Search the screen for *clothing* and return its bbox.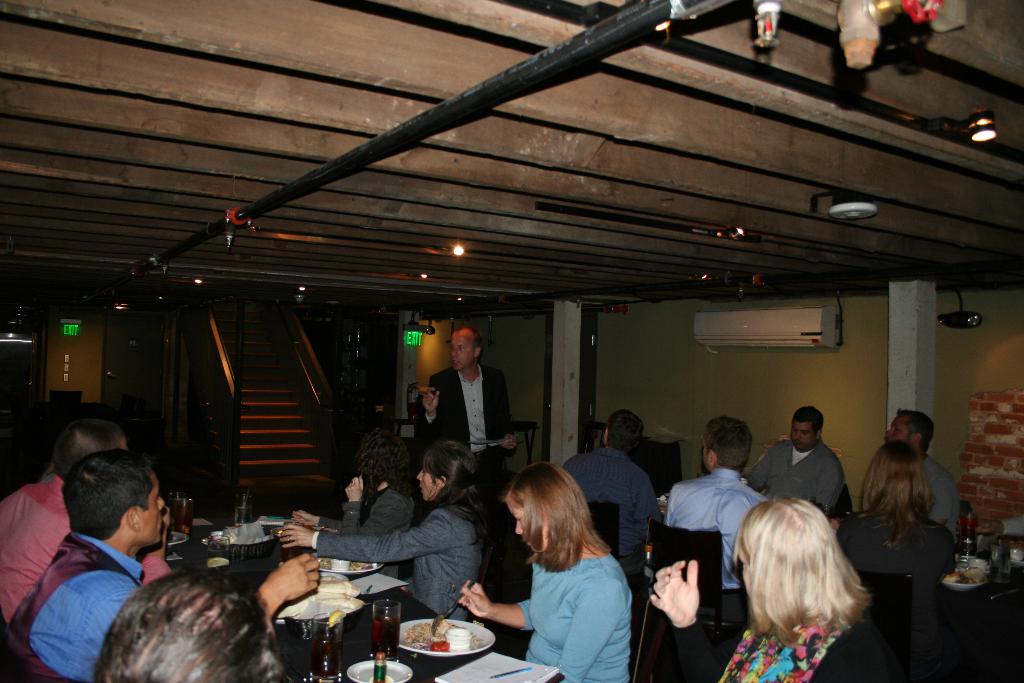
Found: 516 541 633 682.
